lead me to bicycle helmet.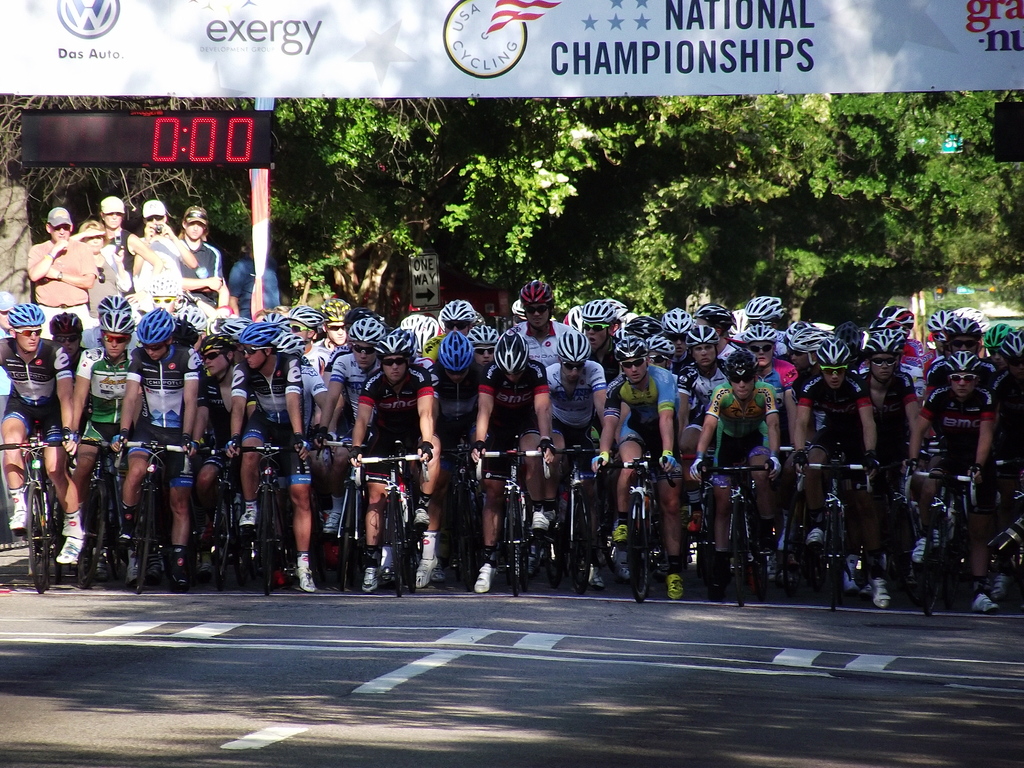
Lead to x1=214, y1=318, x2=252, y2=339.
